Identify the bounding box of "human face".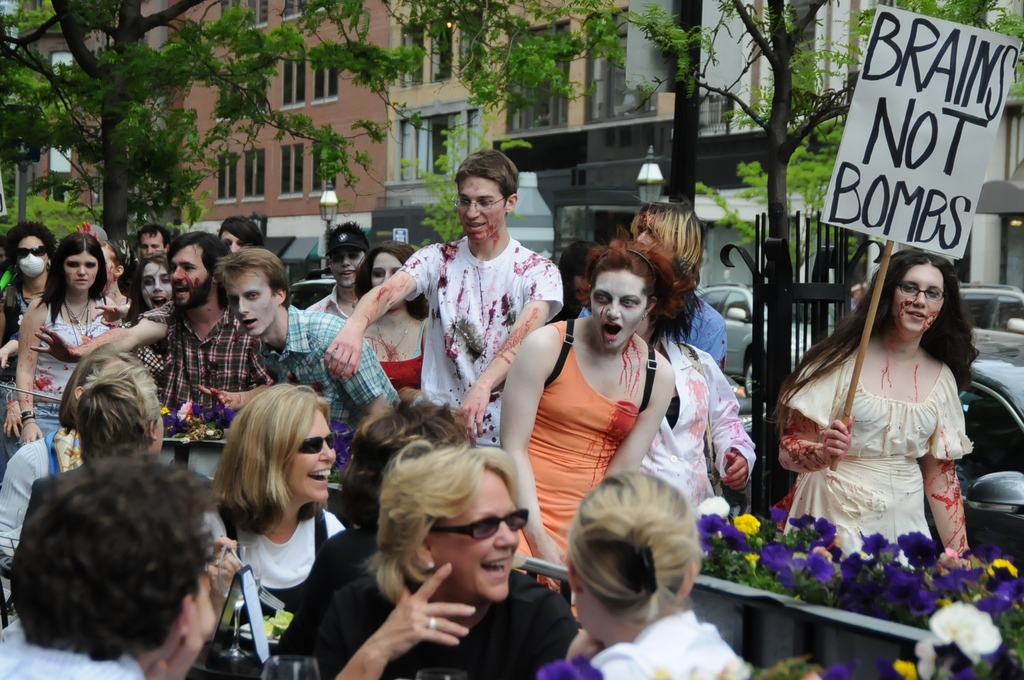
892:264:945:332.
